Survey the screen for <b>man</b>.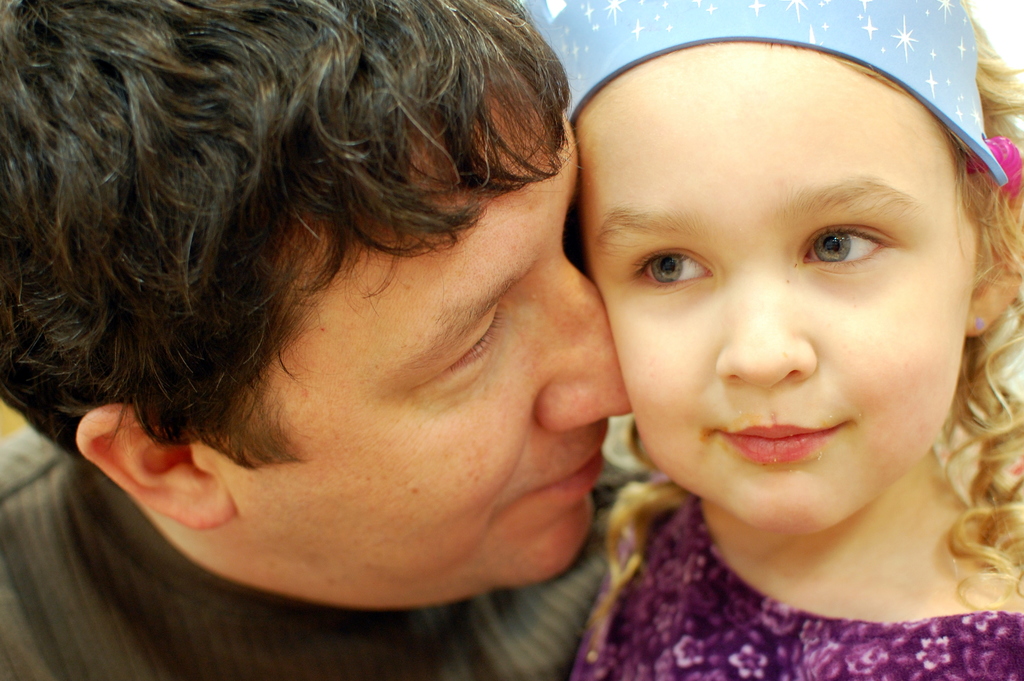
Survey found: (84, 21, 720, 680).
